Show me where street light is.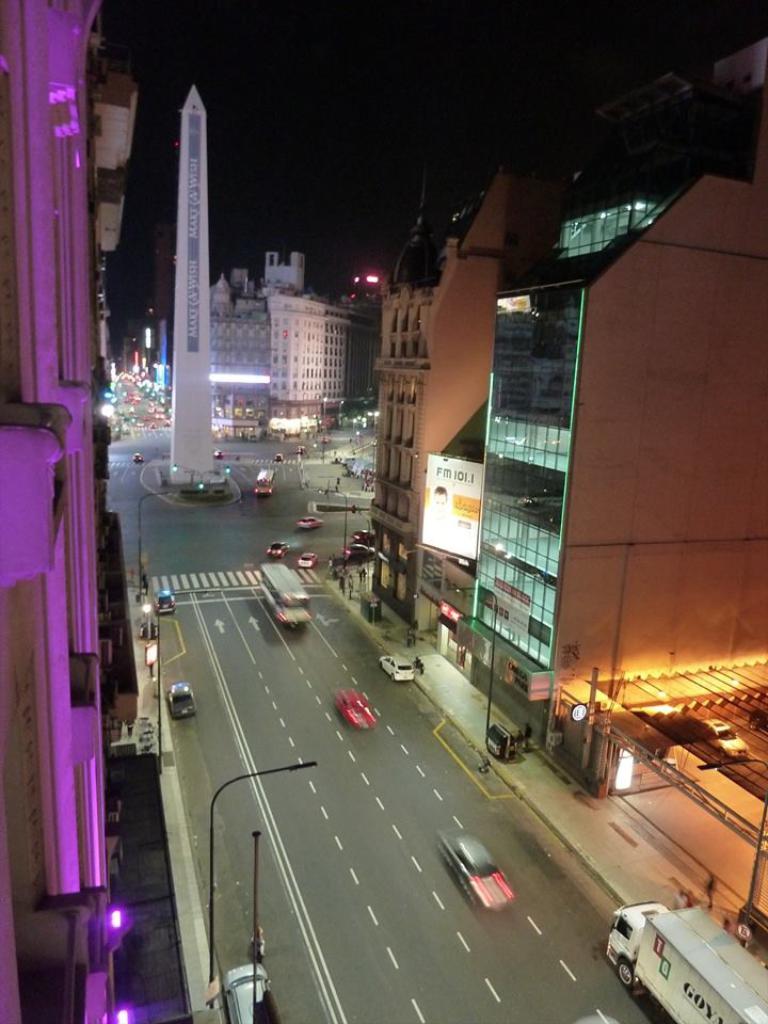
street light is at [left=316, top=489, right=352, bottom=569].
